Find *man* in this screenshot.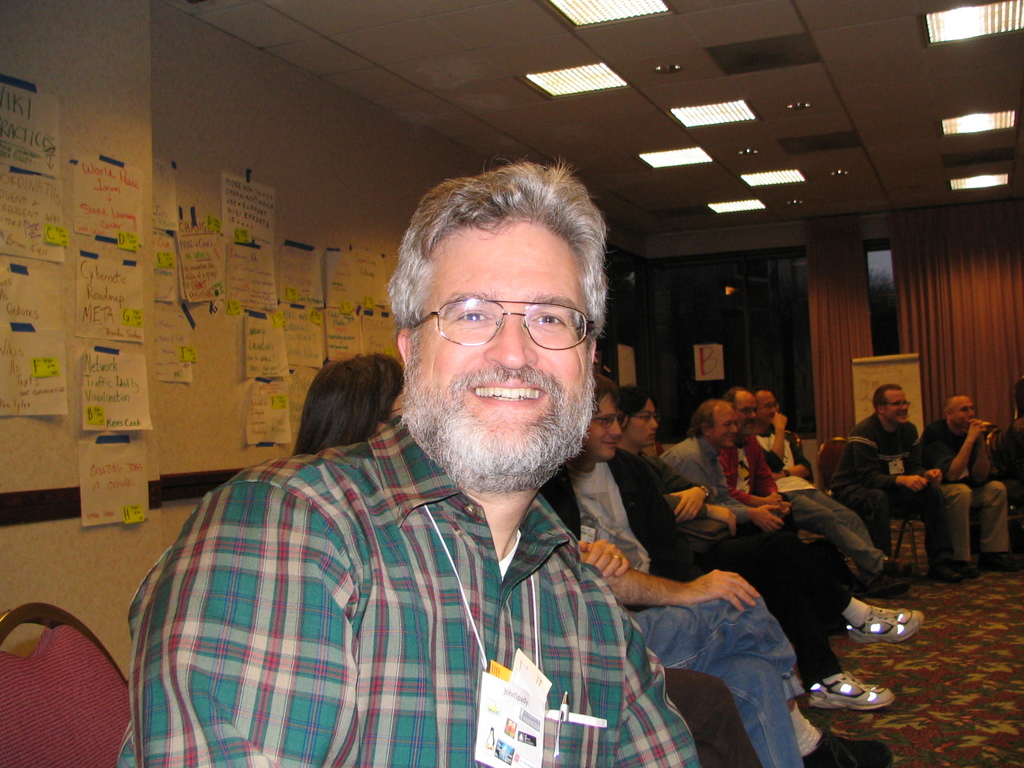
The bounding box for *man* is box(651, 396, 858, 598).
